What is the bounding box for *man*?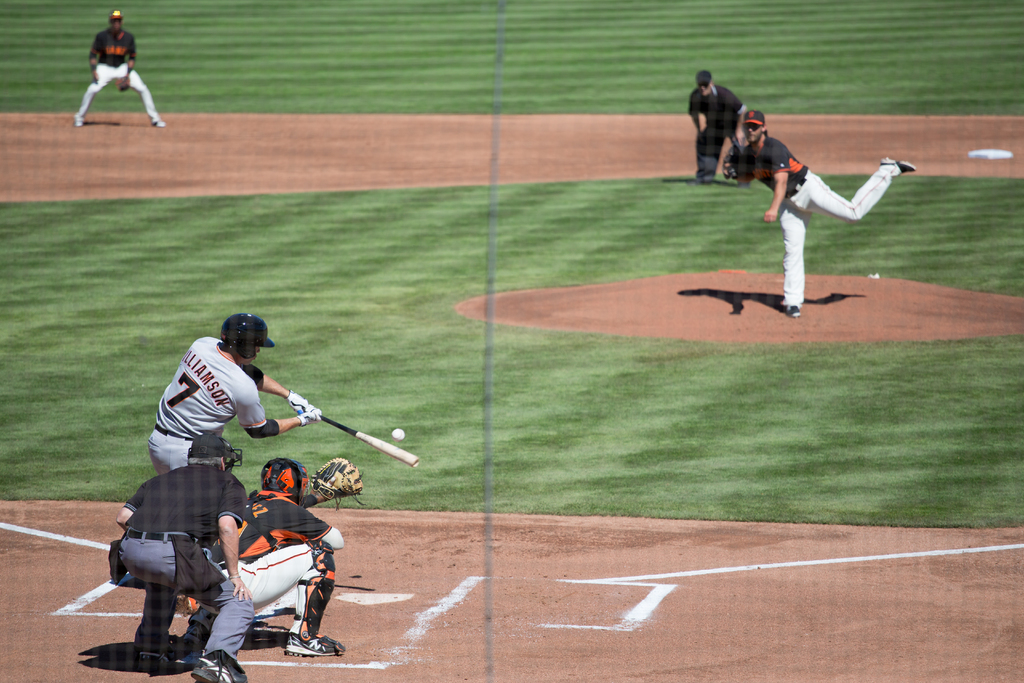
Rect(132, 319, 317, 481).
